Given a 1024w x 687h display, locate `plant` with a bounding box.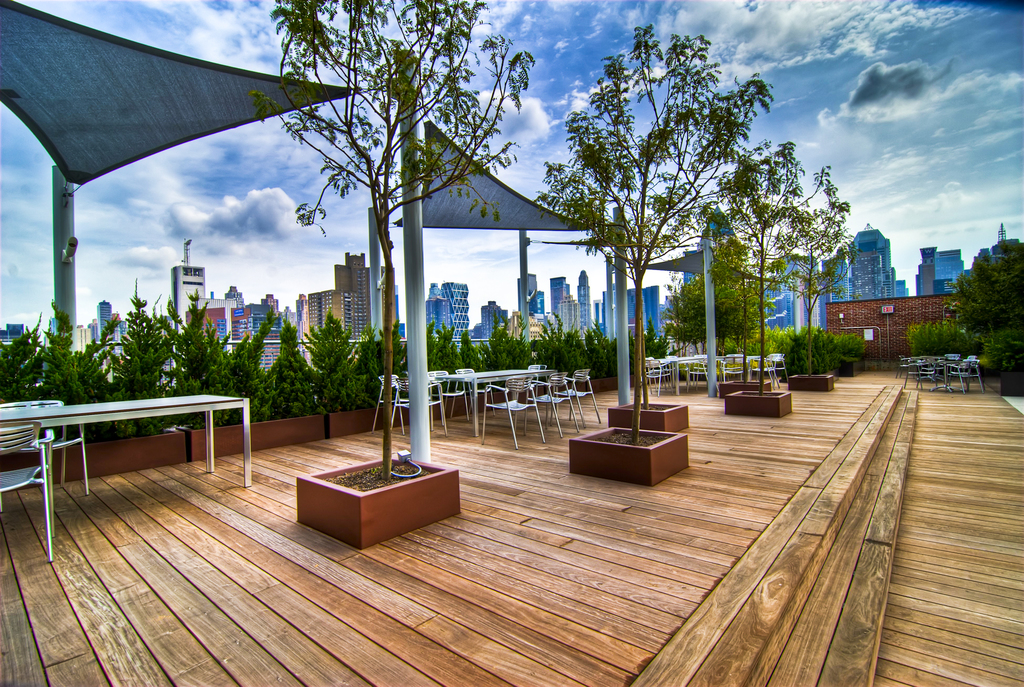
Located: detection(184, 295, 265, 423).
